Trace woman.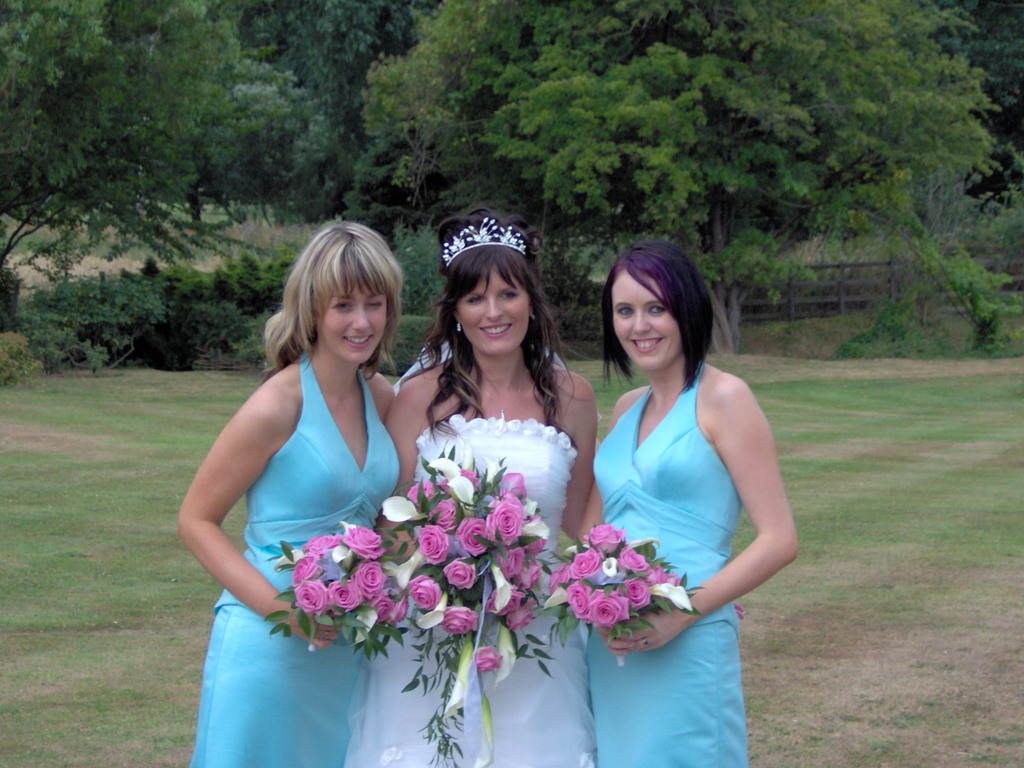
Traced to (x1=569, y1=232, x2=803, y2=767).
